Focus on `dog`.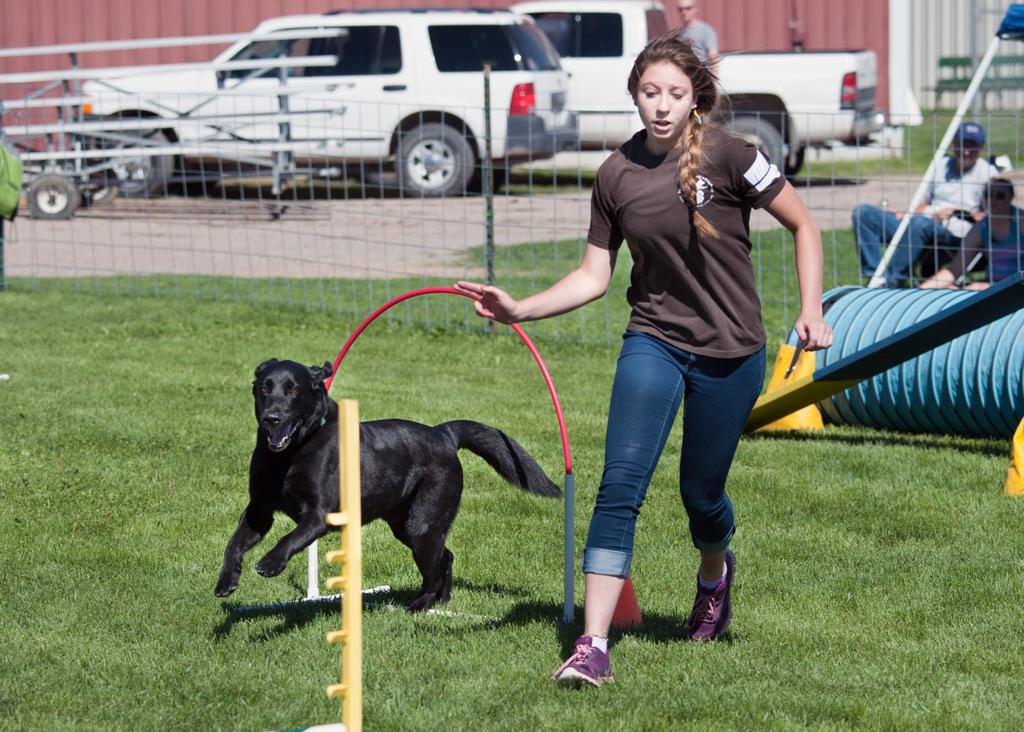
Focused at (212,353,563,614).
